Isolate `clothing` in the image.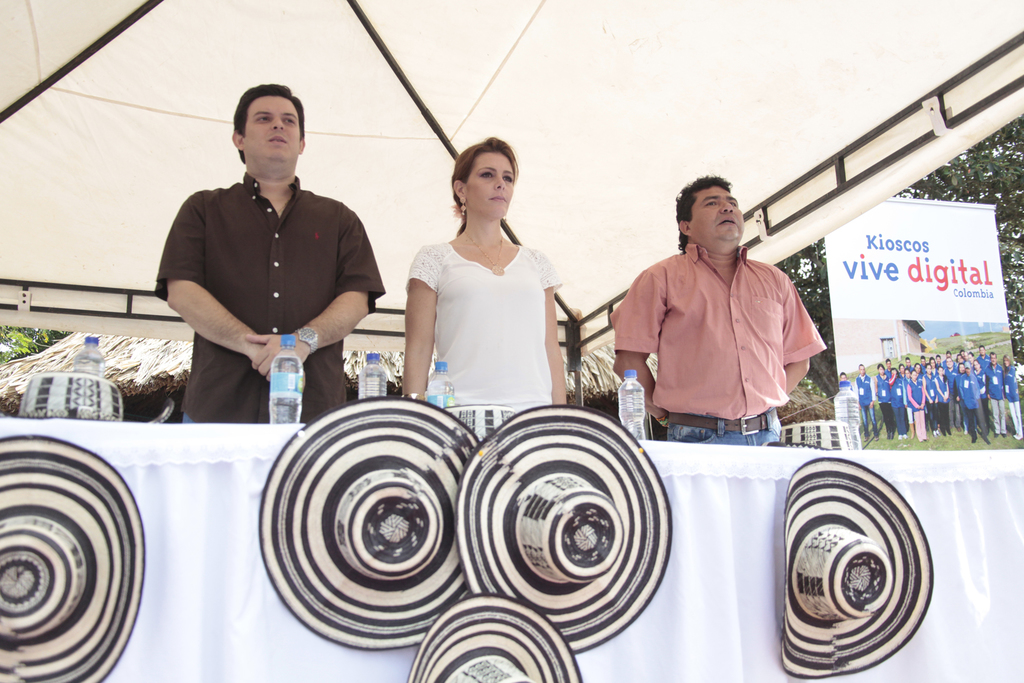
Isolated region: locate(143, 183, 385, 414).
